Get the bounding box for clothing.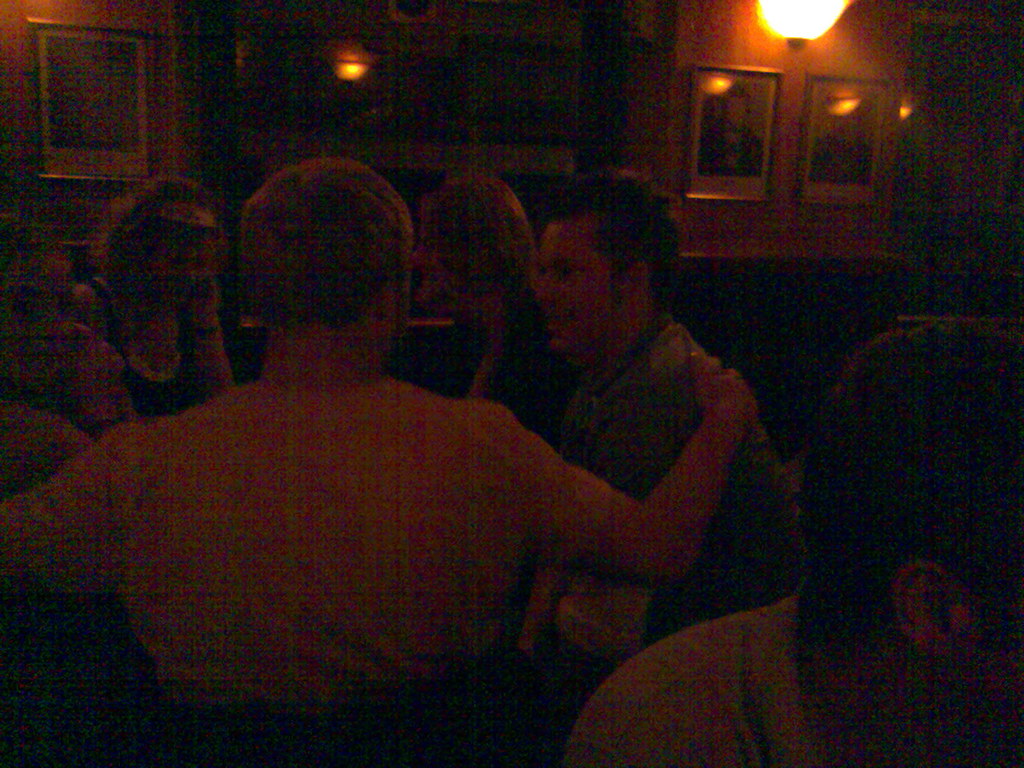
box(559, 315, 803, 630).
